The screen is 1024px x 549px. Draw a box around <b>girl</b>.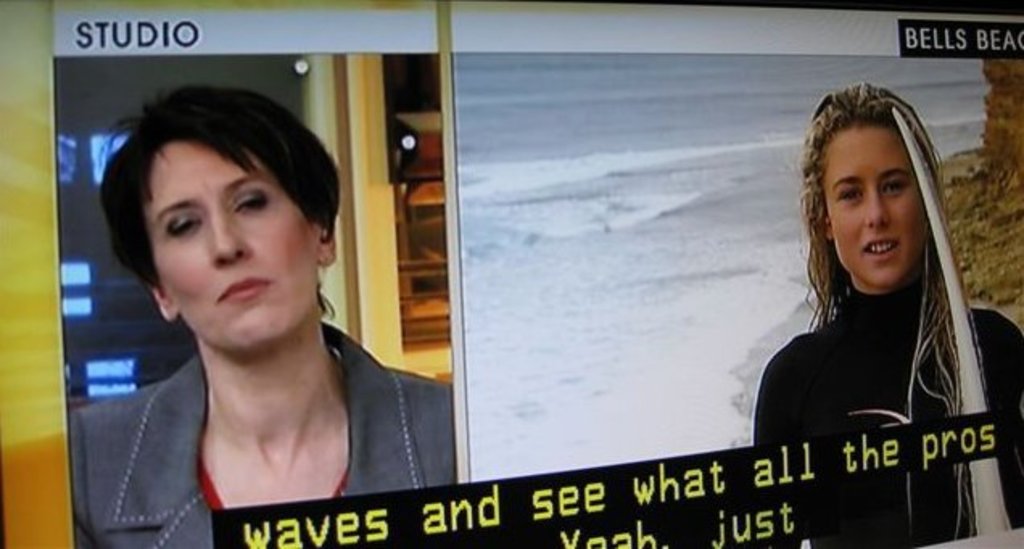
752 82 1022 547.
